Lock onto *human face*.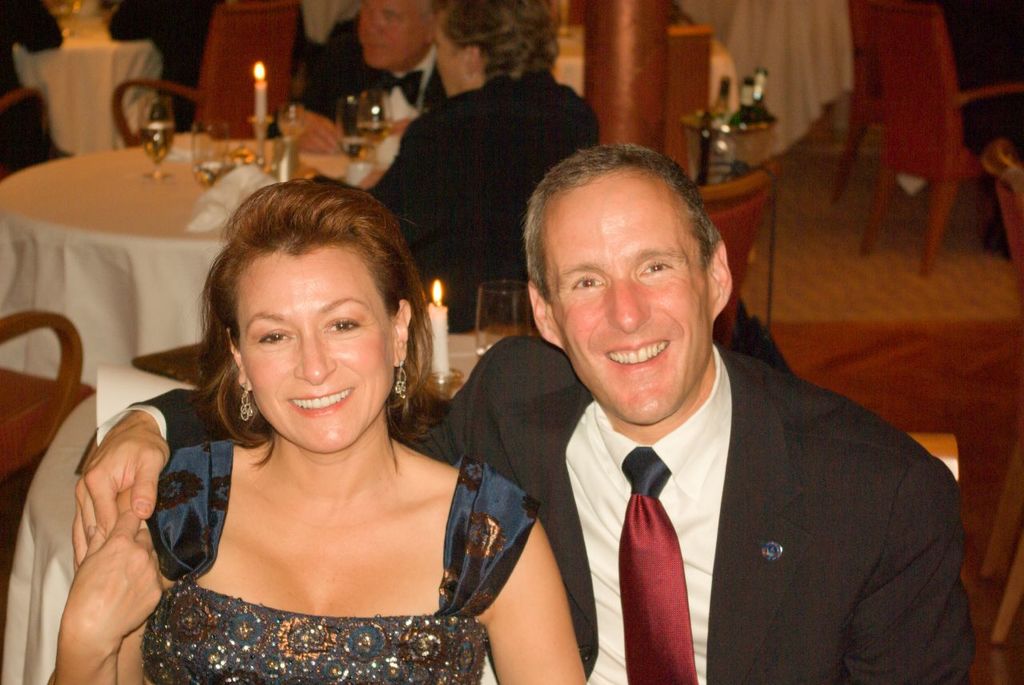
Locked: 238, 242, 395, 452.
